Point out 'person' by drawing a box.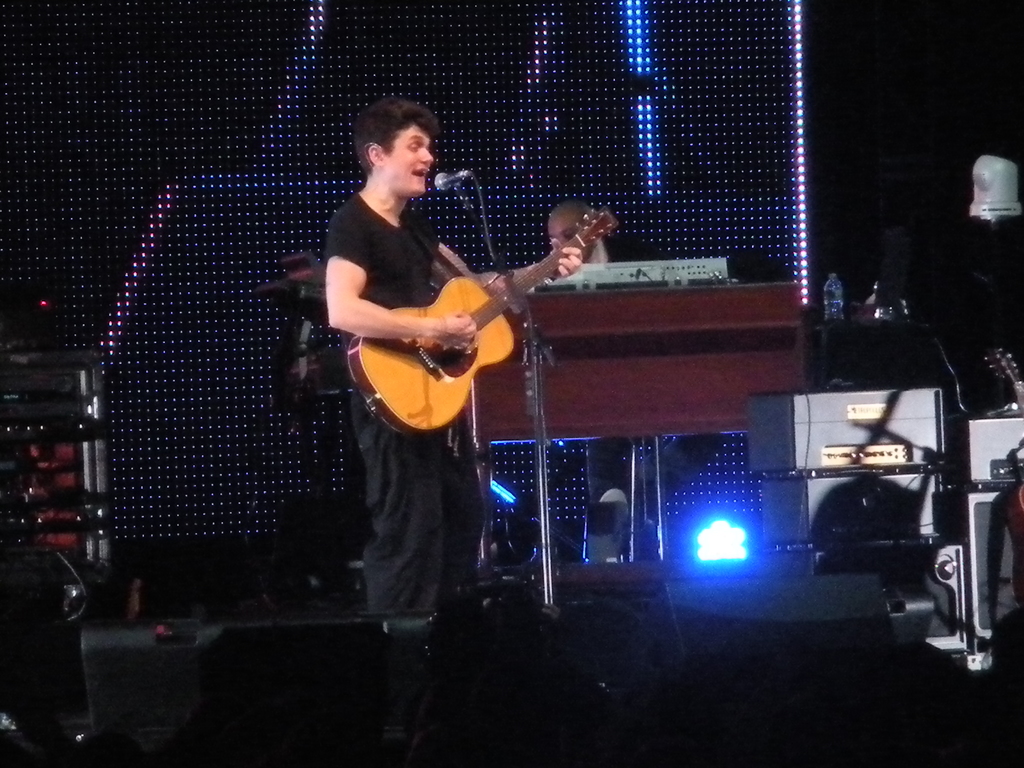
541, 198, 606, 265.
